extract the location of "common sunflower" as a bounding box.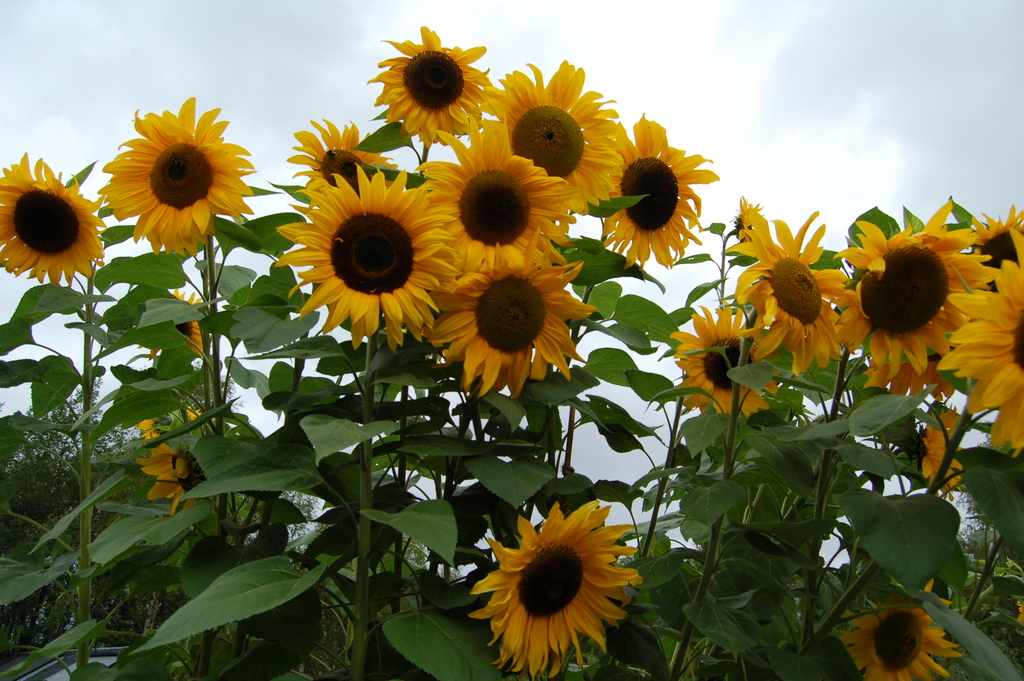
(409, 124, 585, 275).
